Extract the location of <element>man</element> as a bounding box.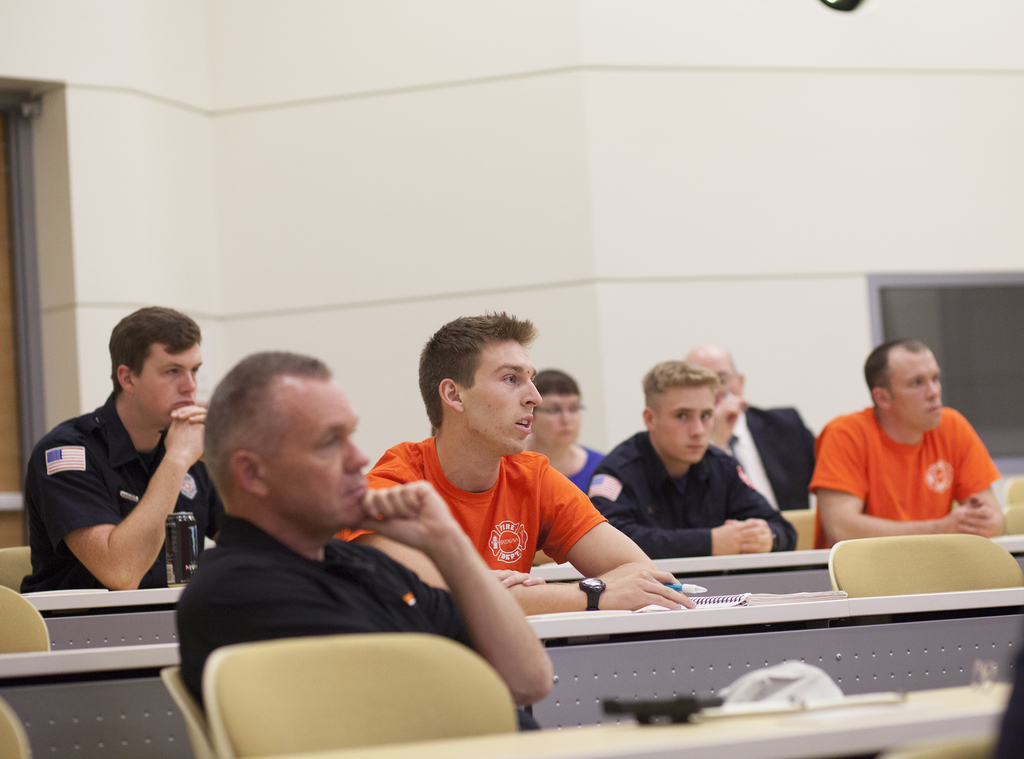
l=810, t=337, r=1007, b=552.
